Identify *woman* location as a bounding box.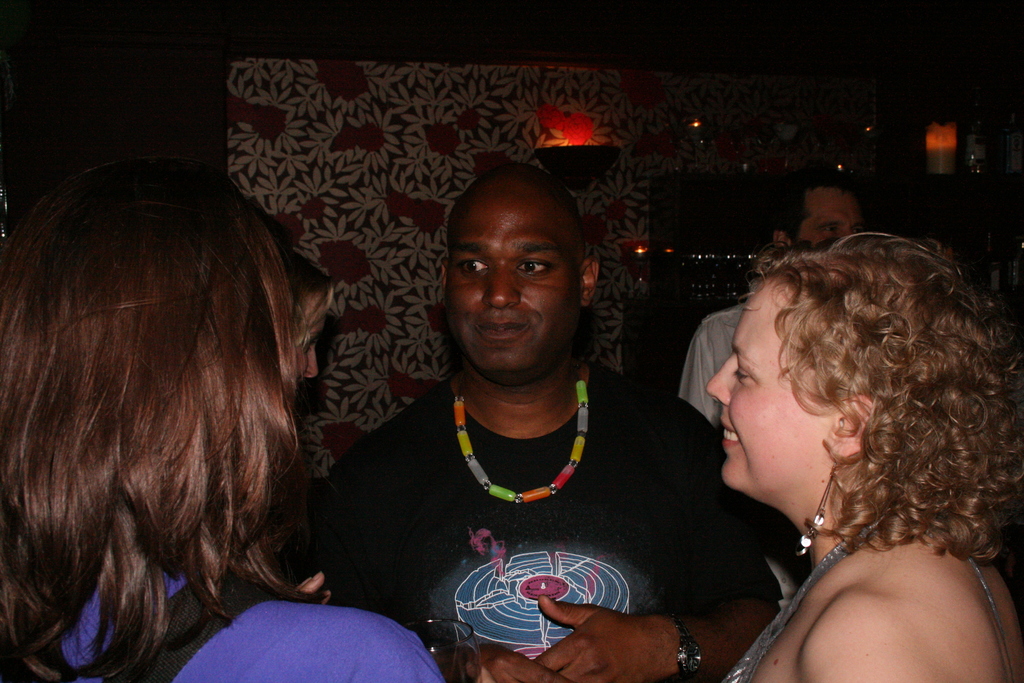
l=0, t=160, r=450, b=682.
